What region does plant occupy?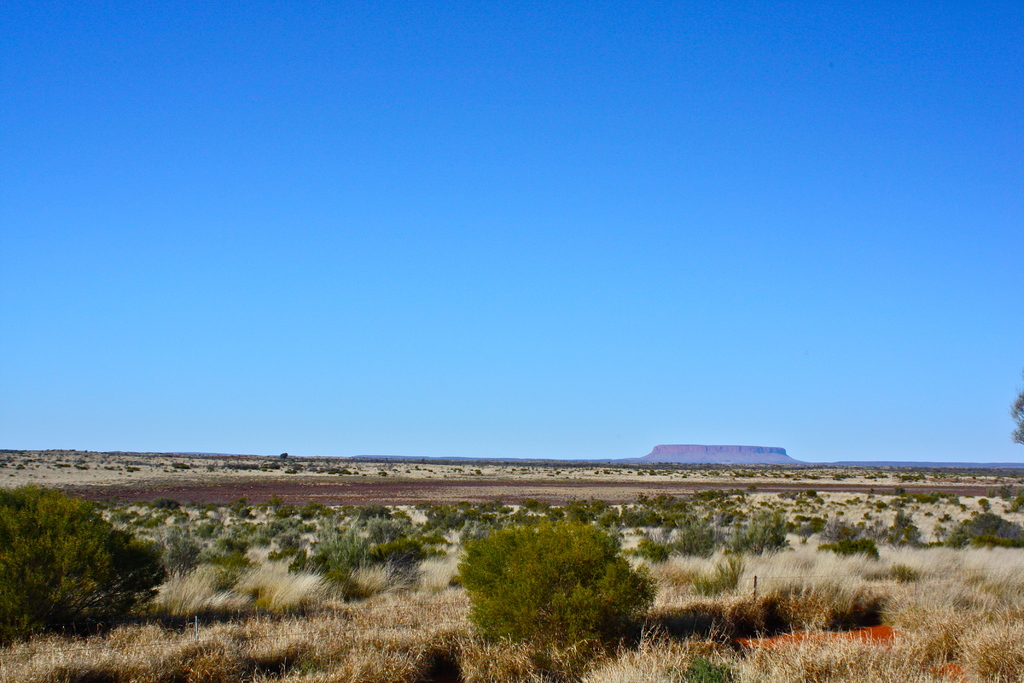
left=810, top=580, right=884, bottom=628.
